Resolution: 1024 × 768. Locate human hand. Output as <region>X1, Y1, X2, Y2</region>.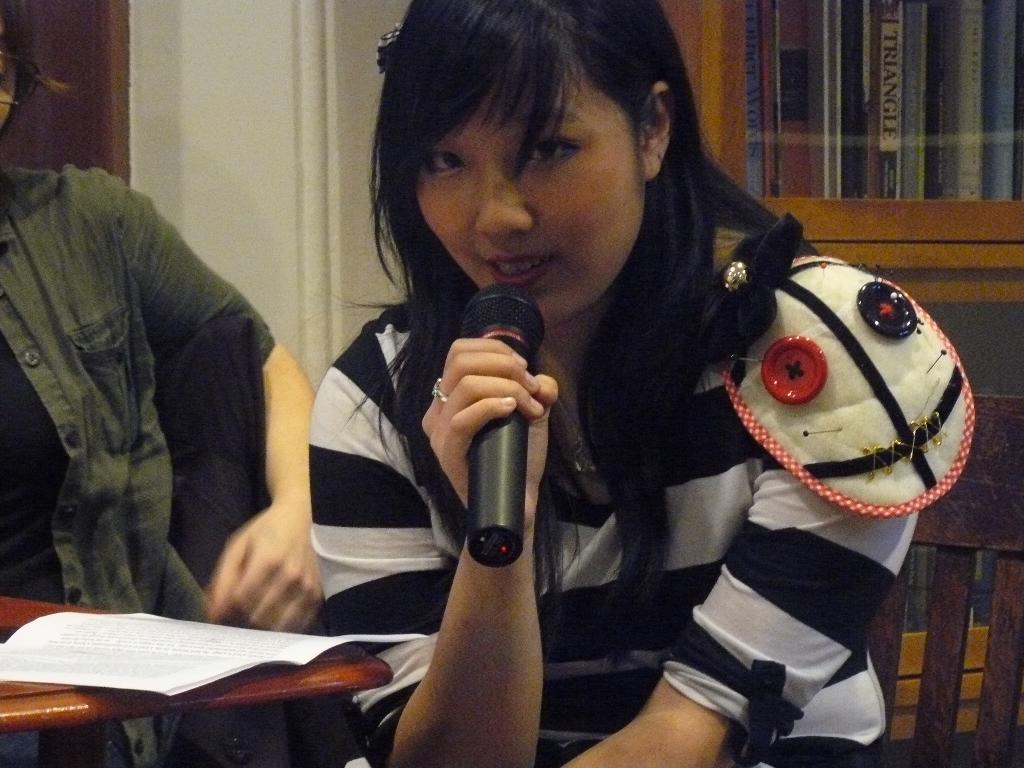
<region>420, 335, 565, 535</region>.
